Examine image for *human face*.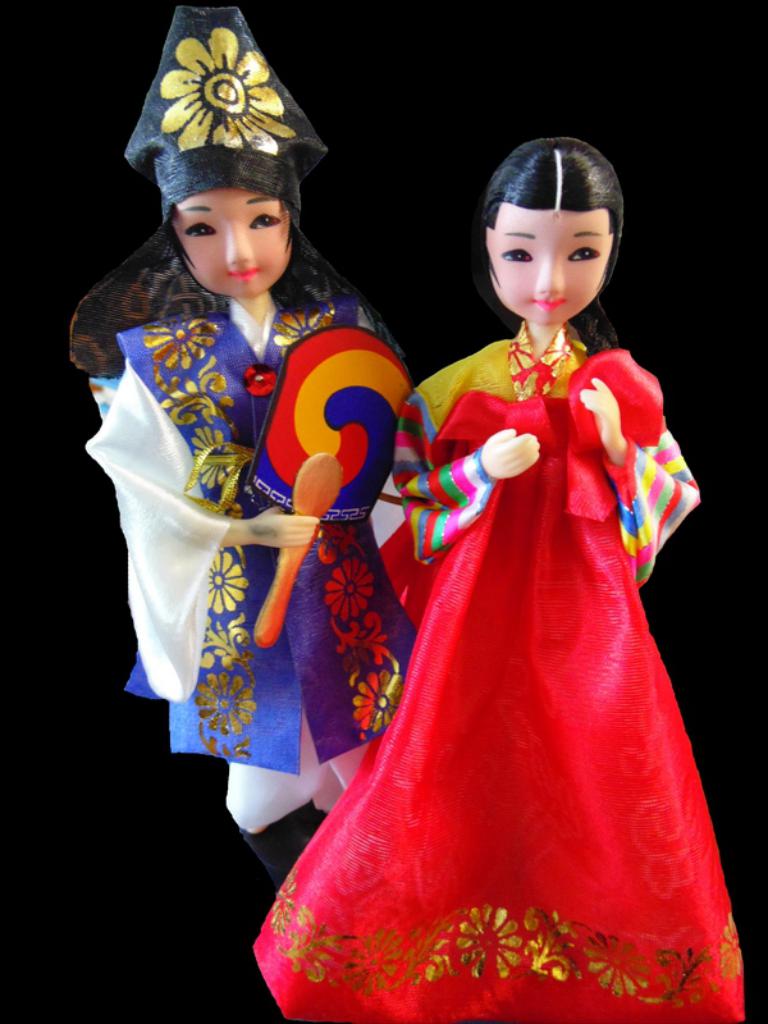
Examination result: region(165, 182, 297, 296).
